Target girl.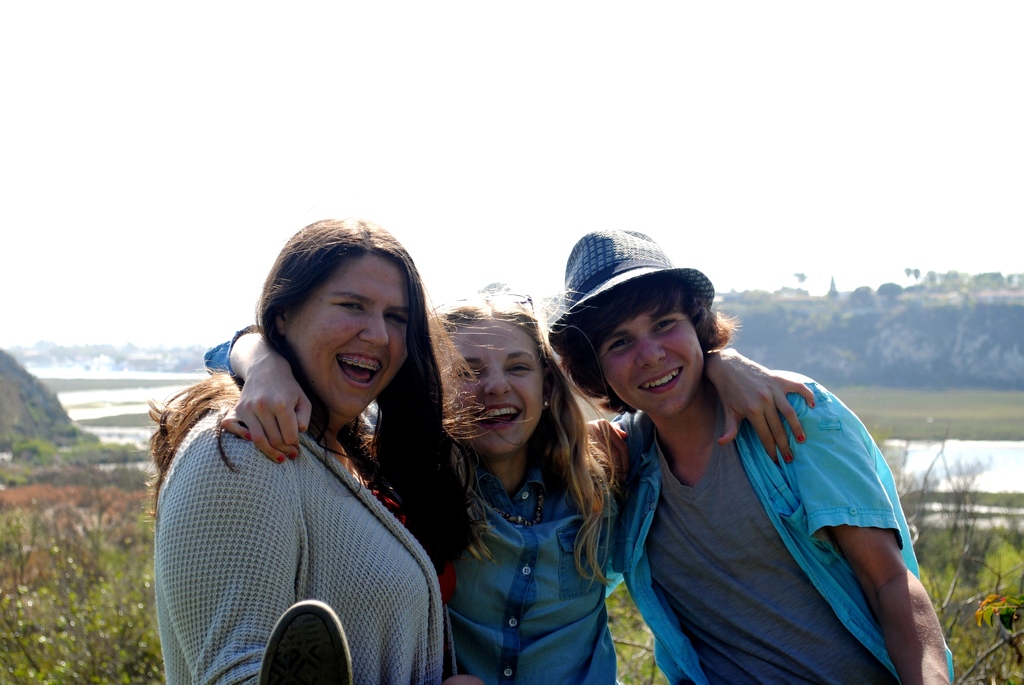
Target region: crop(201, 290, 814, 684).
